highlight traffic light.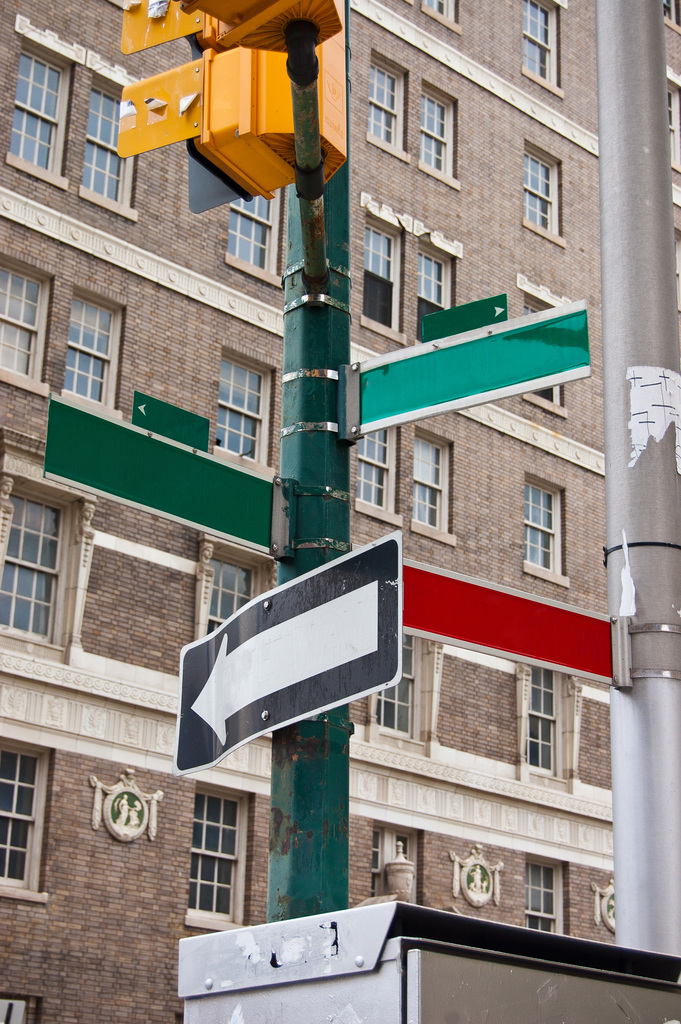
Highlighted region: 116/1/349/216.
